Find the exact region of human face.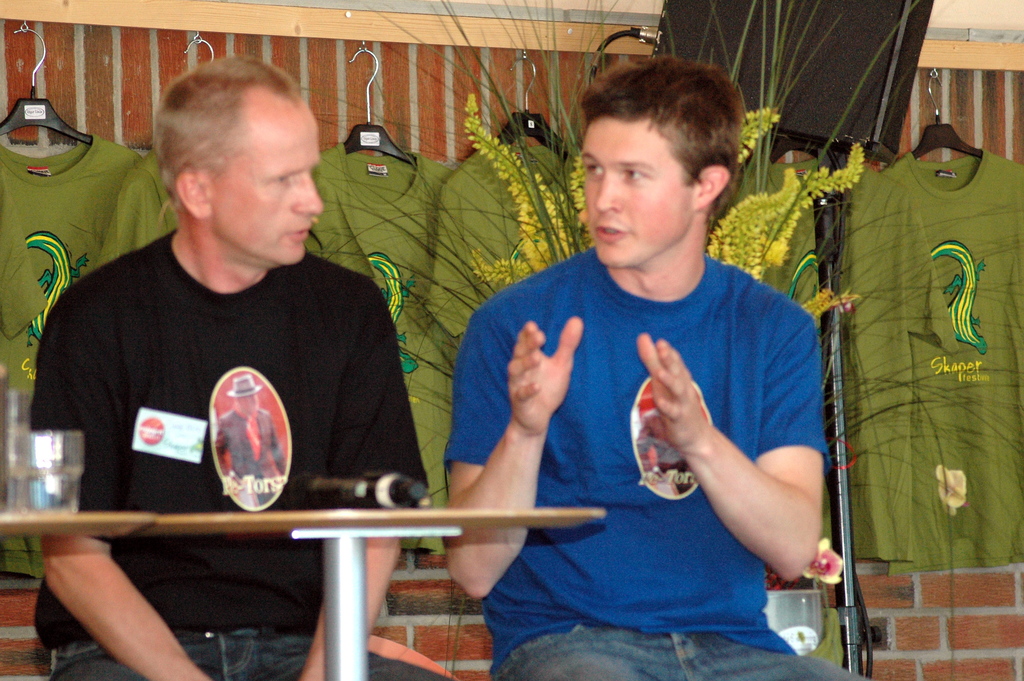
Exact region: {"left": 225, "top": 129, "right": 323, "bottom": 263}.
